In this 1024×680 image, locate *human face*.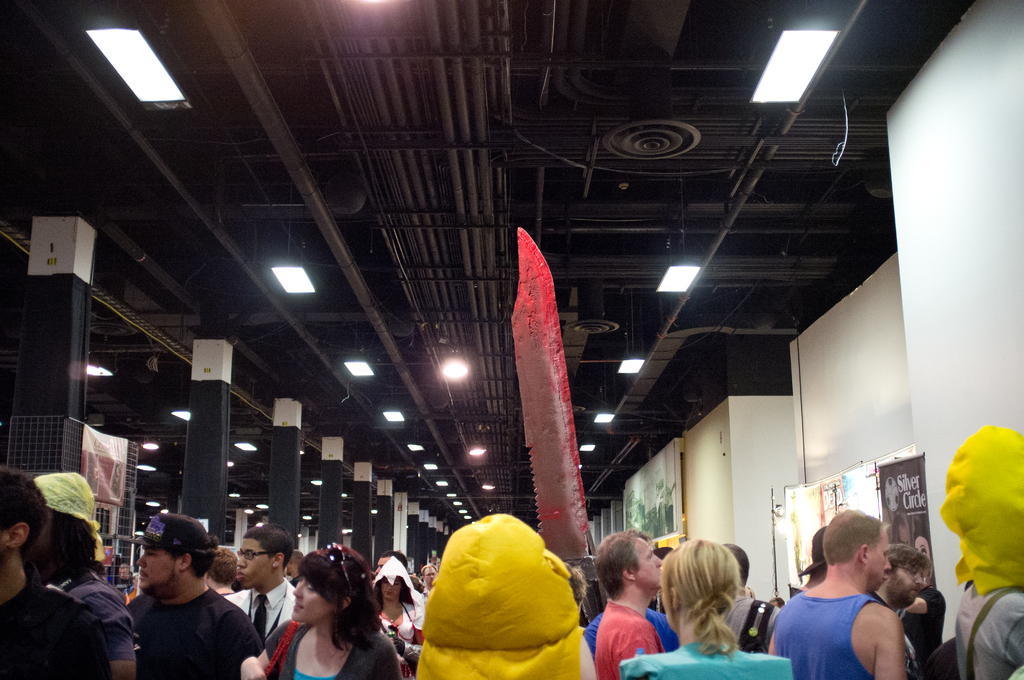
Bounding box: BBox(294, 581, 337, 623).
